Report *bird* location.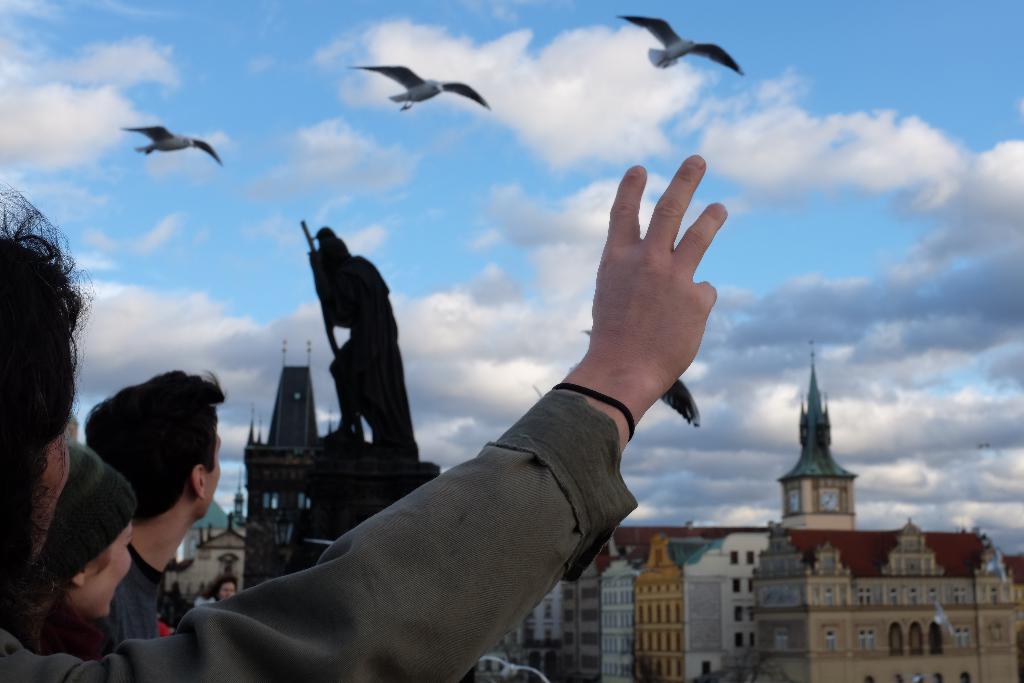
Report: 616:14:742:72.
